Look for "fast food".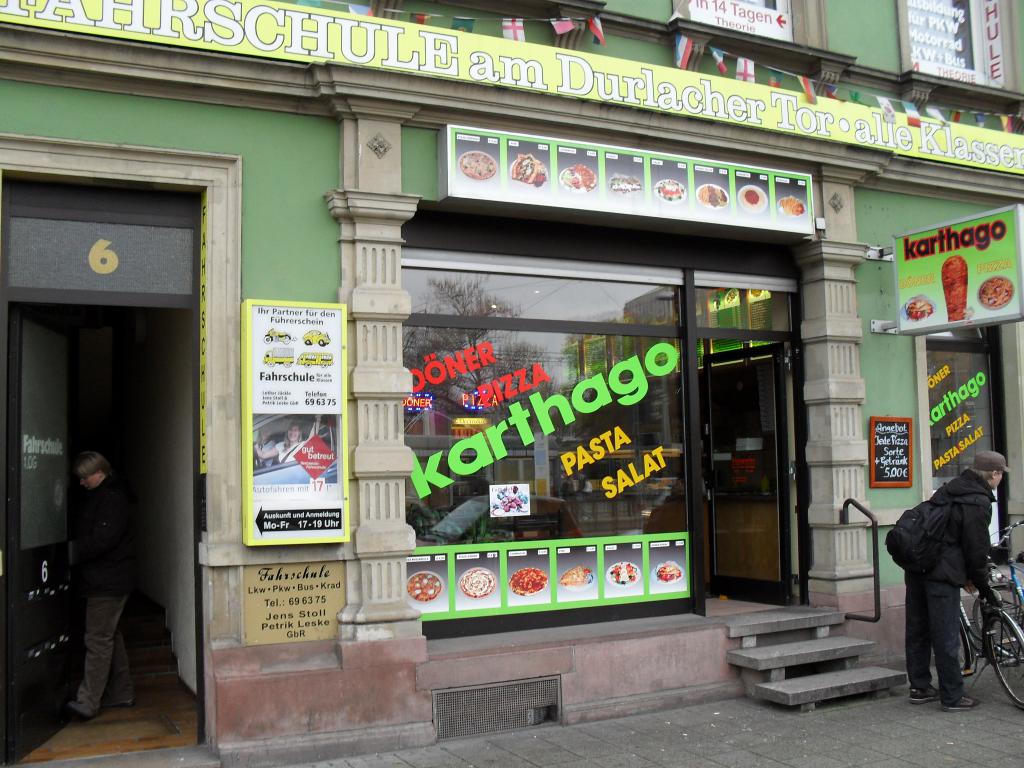
Found: bbox=[459, 564, 492, 599].
